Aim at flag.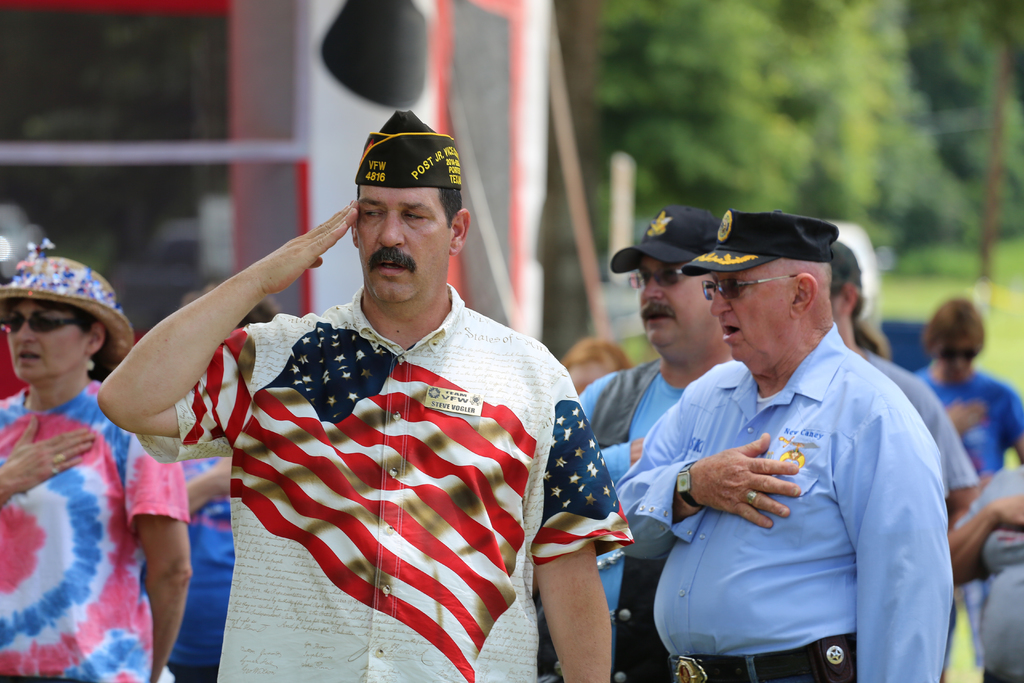
Aimed at 189 329 559 656.
